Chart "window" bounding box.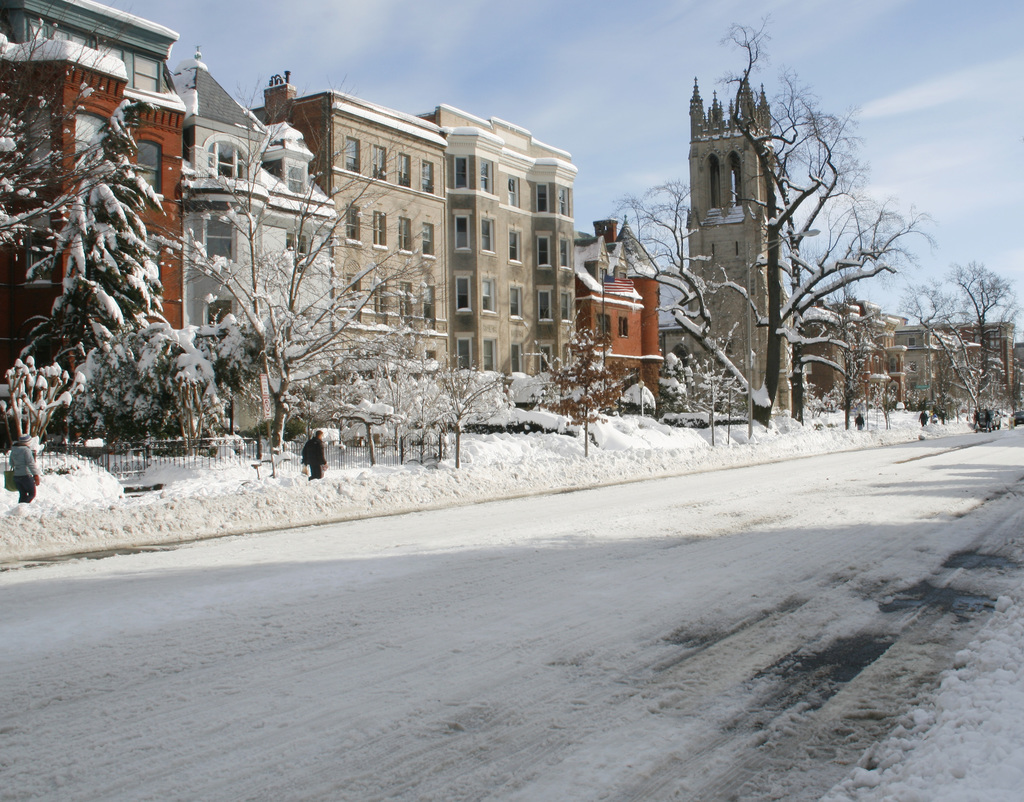
Charted: 371/208/387/247.
